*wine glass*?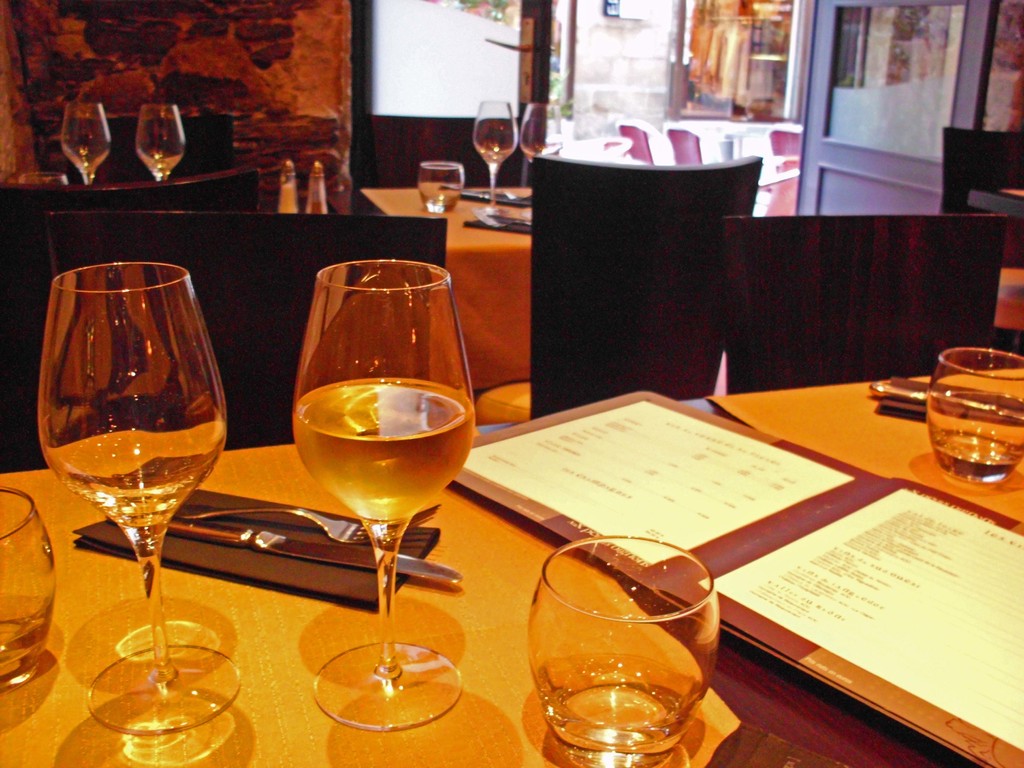
select_region(927, 348, 1023, 478)
